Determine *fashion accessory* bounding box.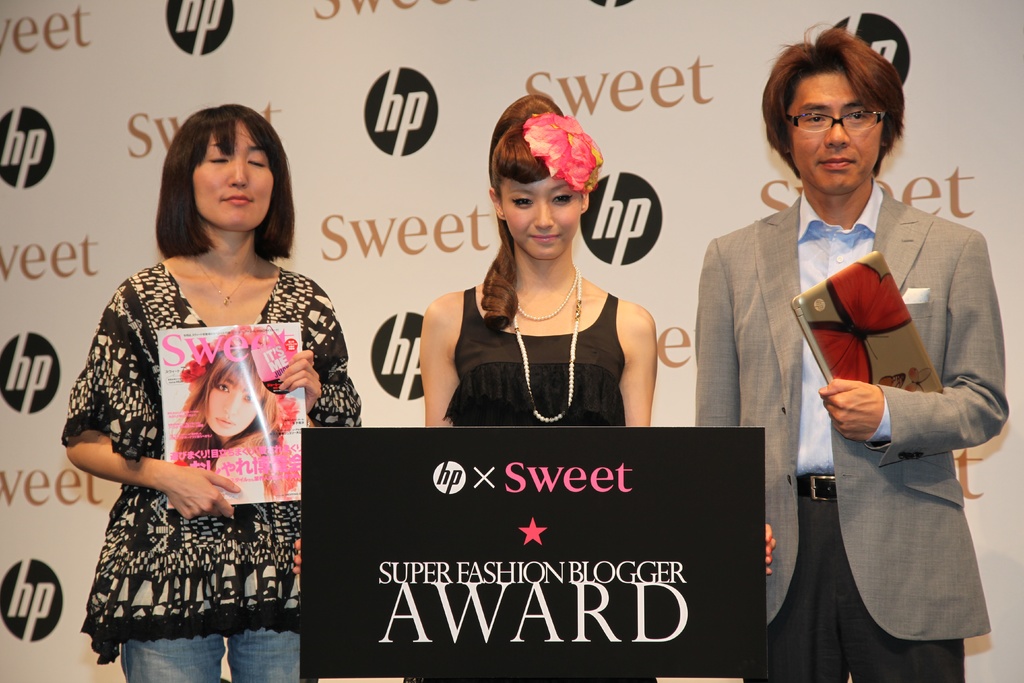
Determined: (797,475,838,505).
